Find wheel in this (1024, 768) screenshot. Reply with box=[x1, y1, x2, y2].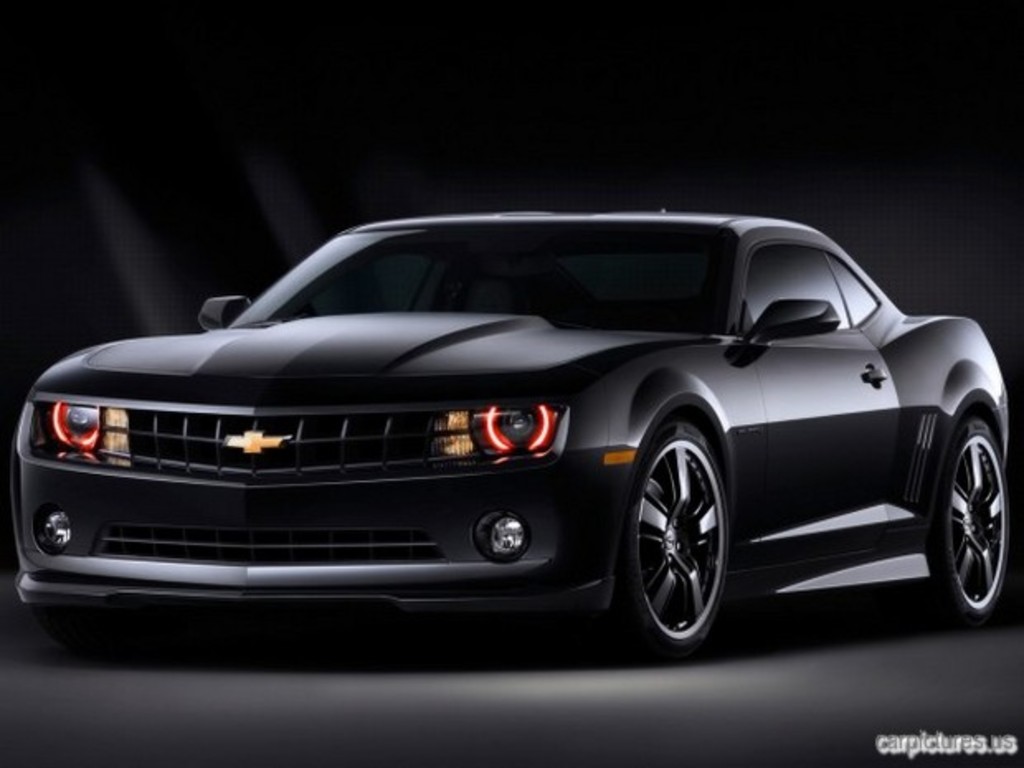
box=[932, 418, 1007, 628].
